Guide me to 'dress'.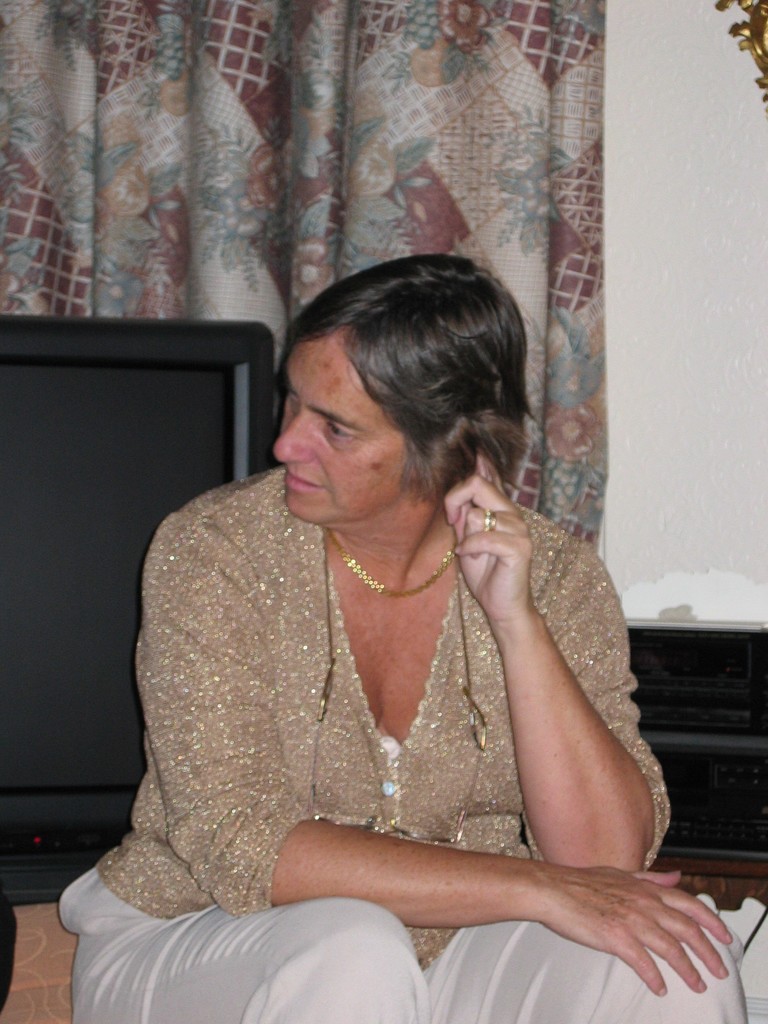
Guidance: [57,468,749,1023].
